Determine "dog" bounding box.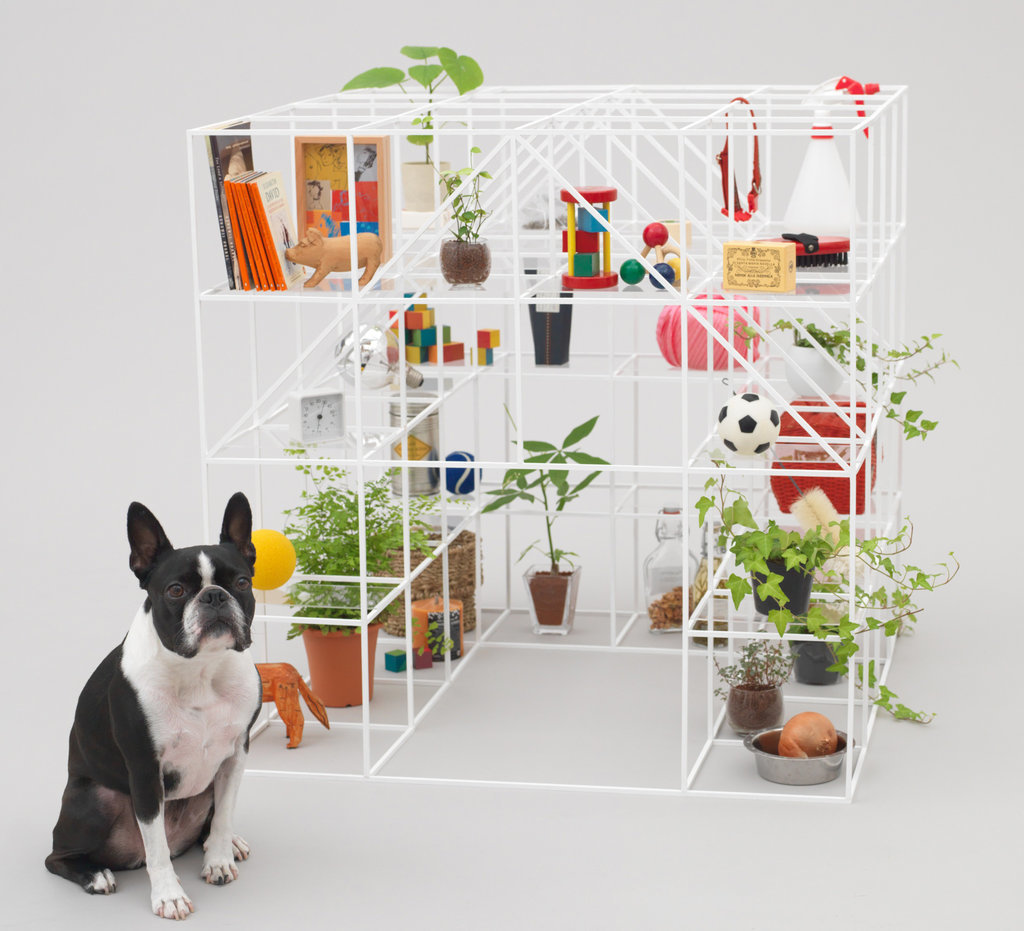
Determined: locate(40, 492, 262, 923).
